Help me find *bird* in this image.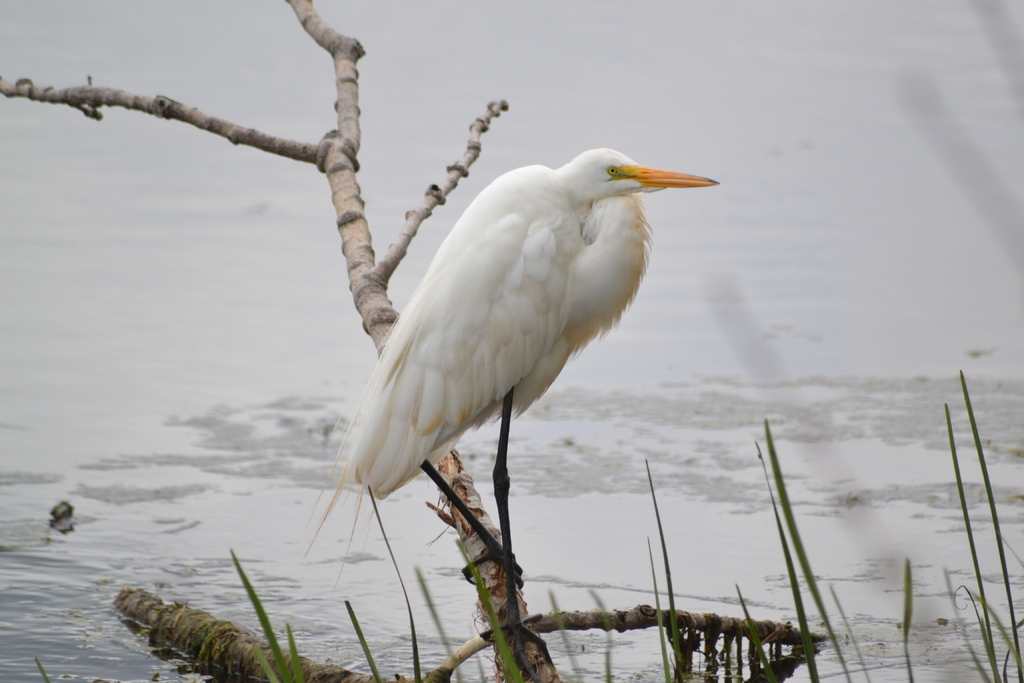
Found it: region(294, 147, 724, 577).
